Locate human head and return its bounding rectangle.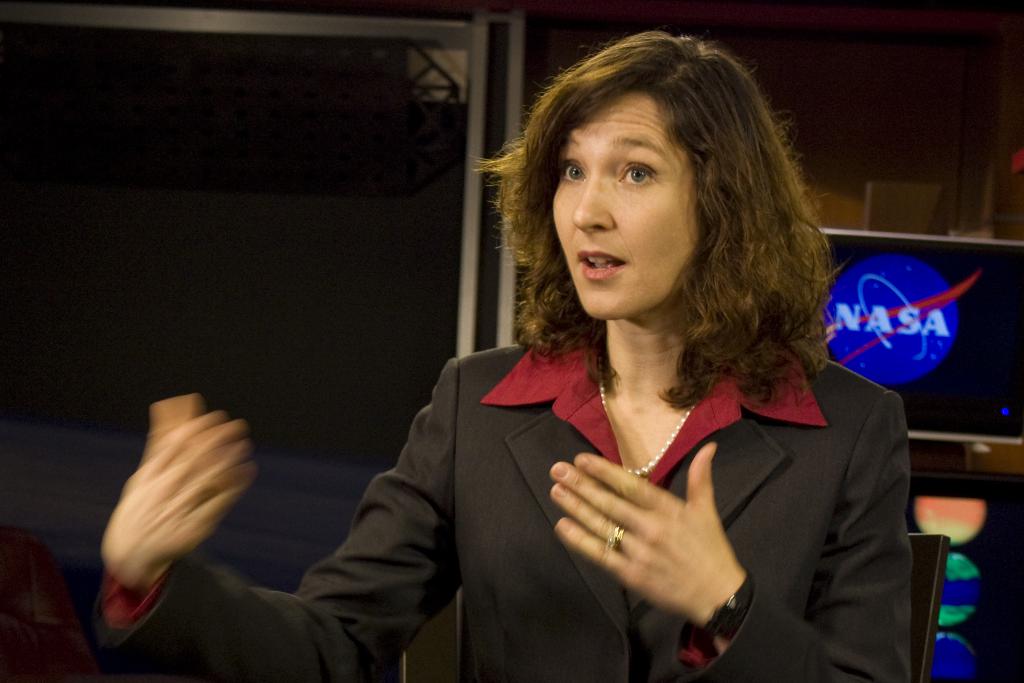
<bbox>526, 33, 748, 309</bbox>.
